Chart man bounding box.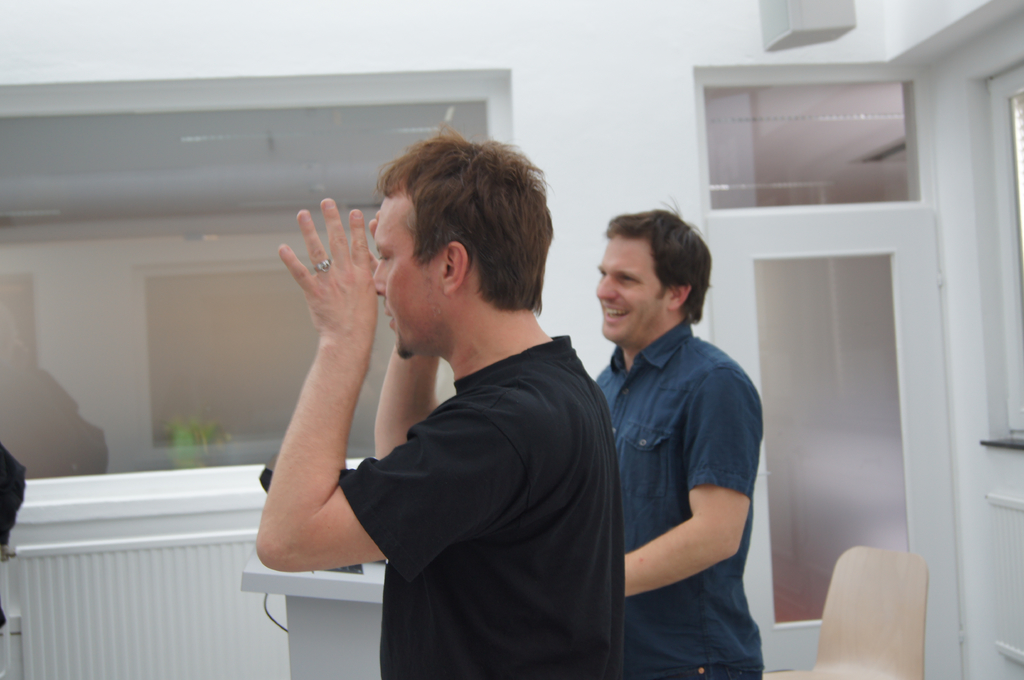
Charted: (588, 207, 775, 679).
